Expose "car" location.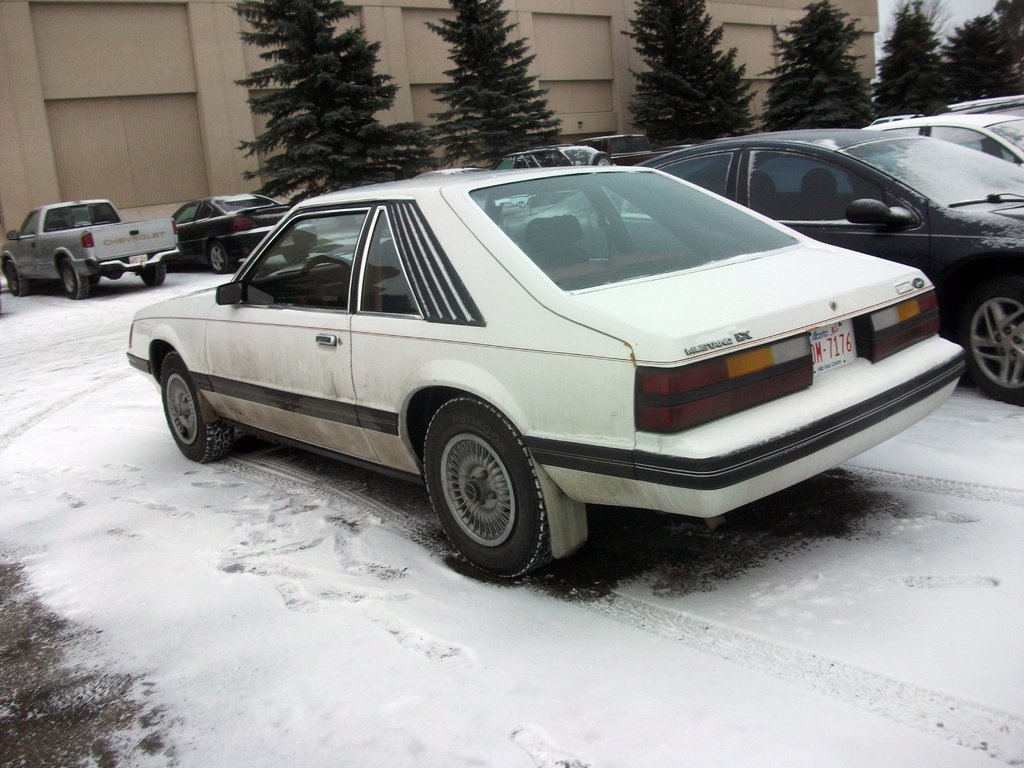
Exposed at bbox=[865, 97, 1023, 163].
